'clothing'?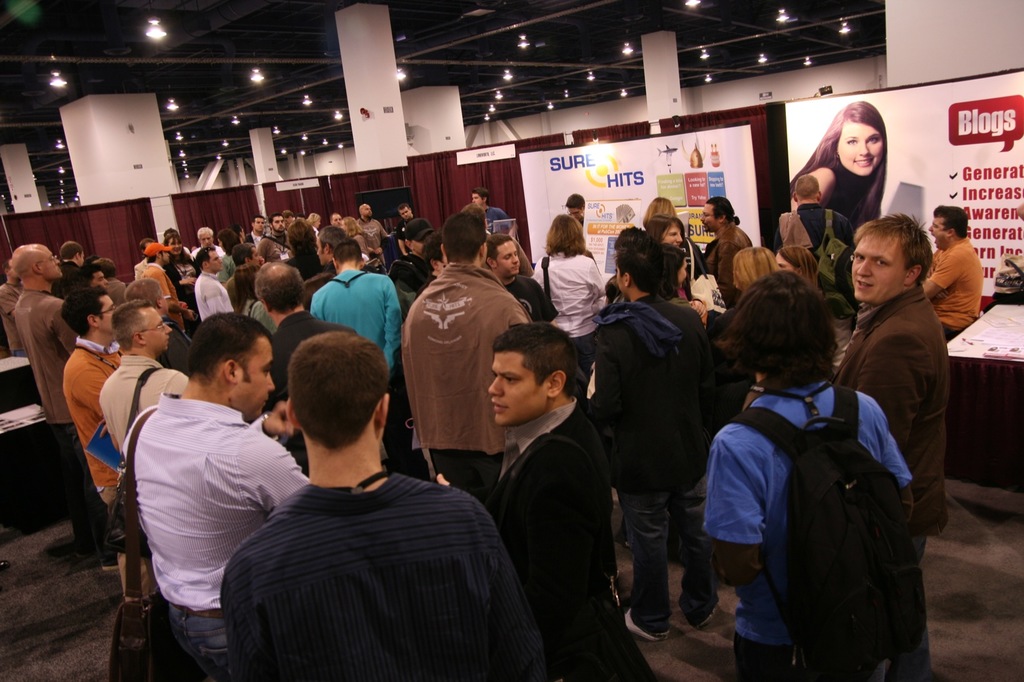
(189,269,228,320)
